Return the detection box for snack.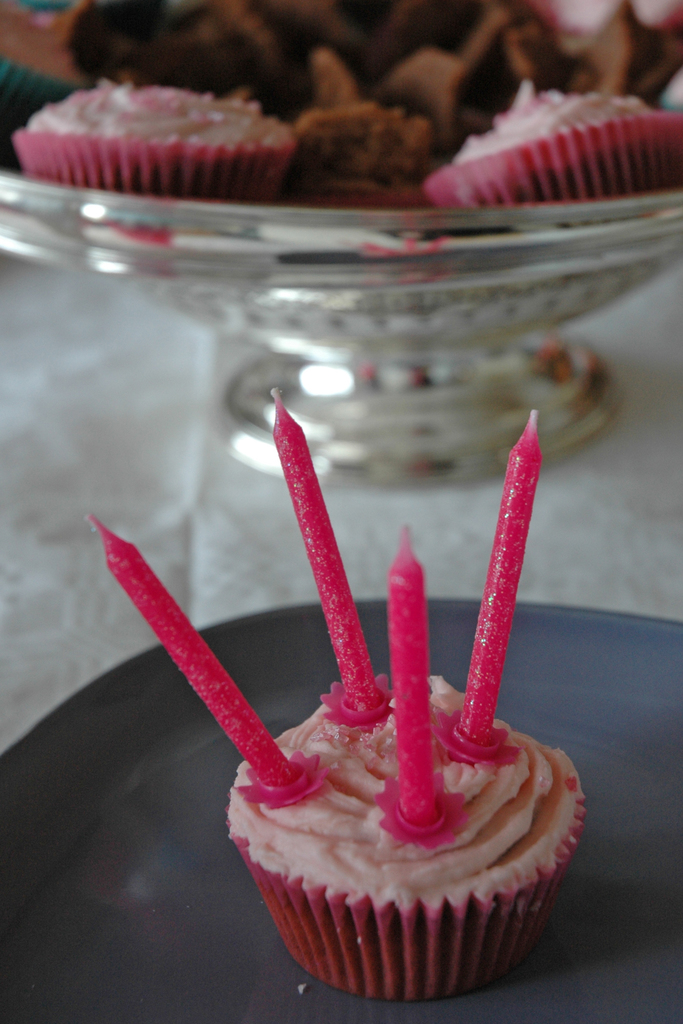
box=[225, 676, 586, 1000].
